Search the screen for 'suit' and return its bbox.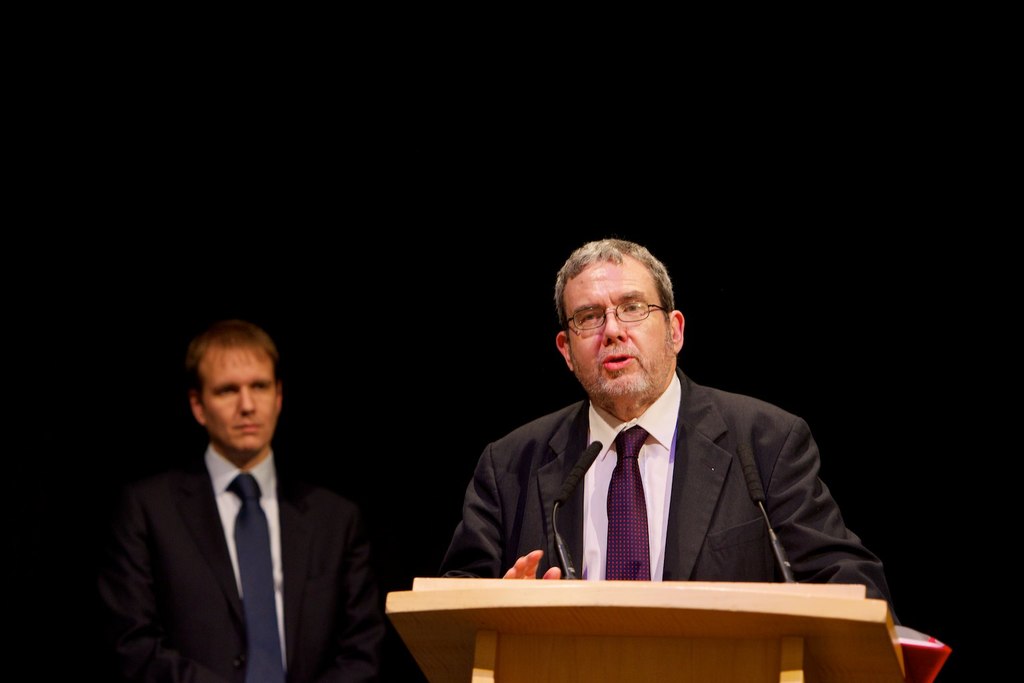
Found: <region>100, 397, 371, 648</region>.
